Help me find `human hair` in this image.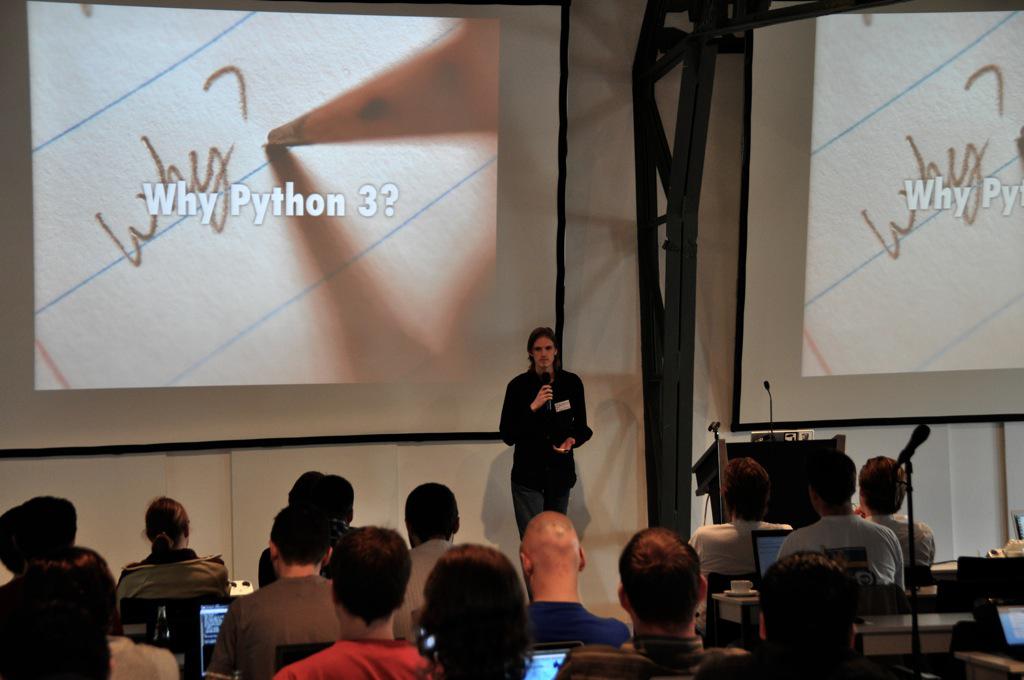
Found it: box=[0, 555, 115, 679].
